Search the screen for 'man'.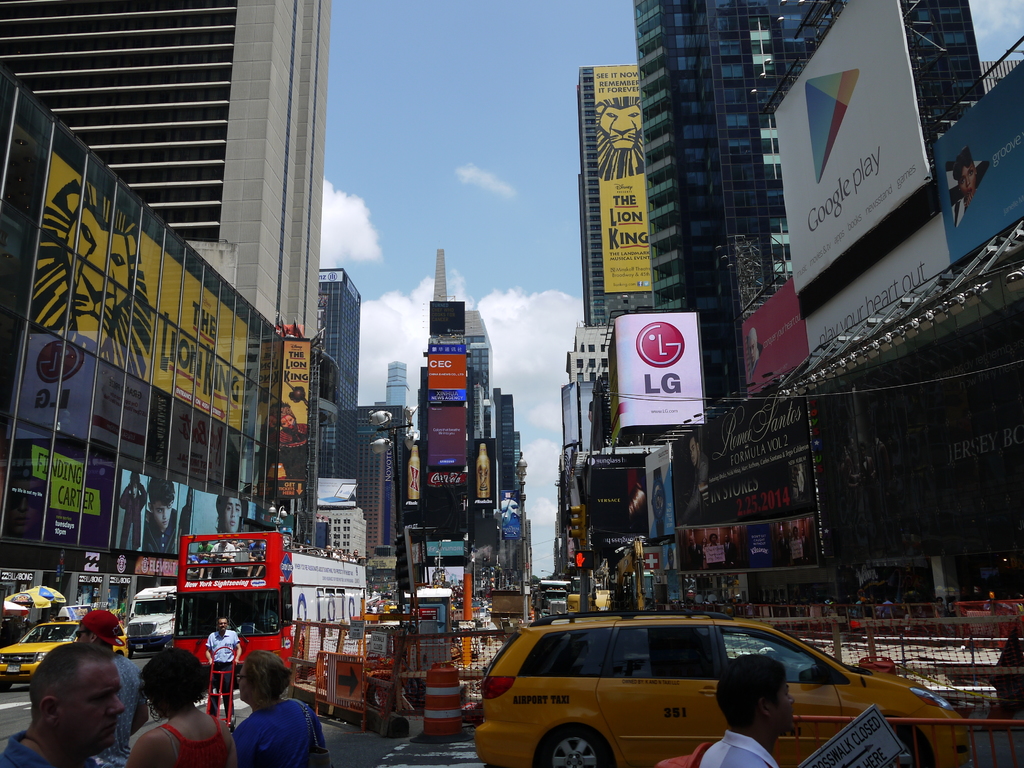
Found at left=323, top=543, right=335, bottom=557.
